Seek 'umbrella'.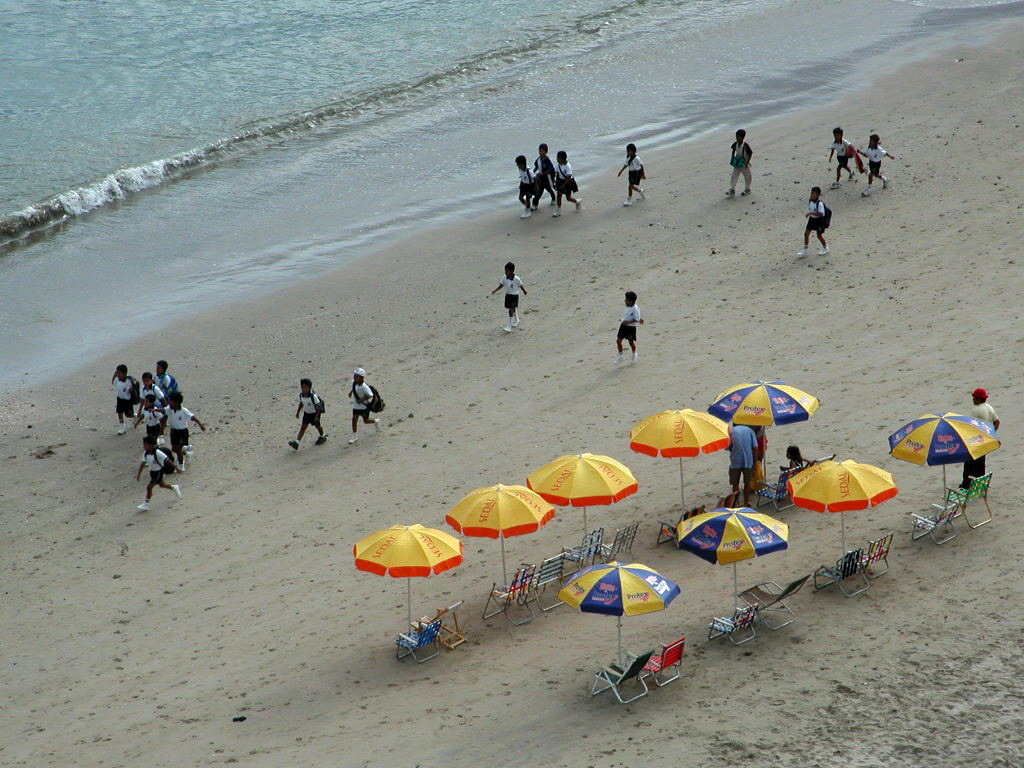
region(353, 524, 463, 630).
